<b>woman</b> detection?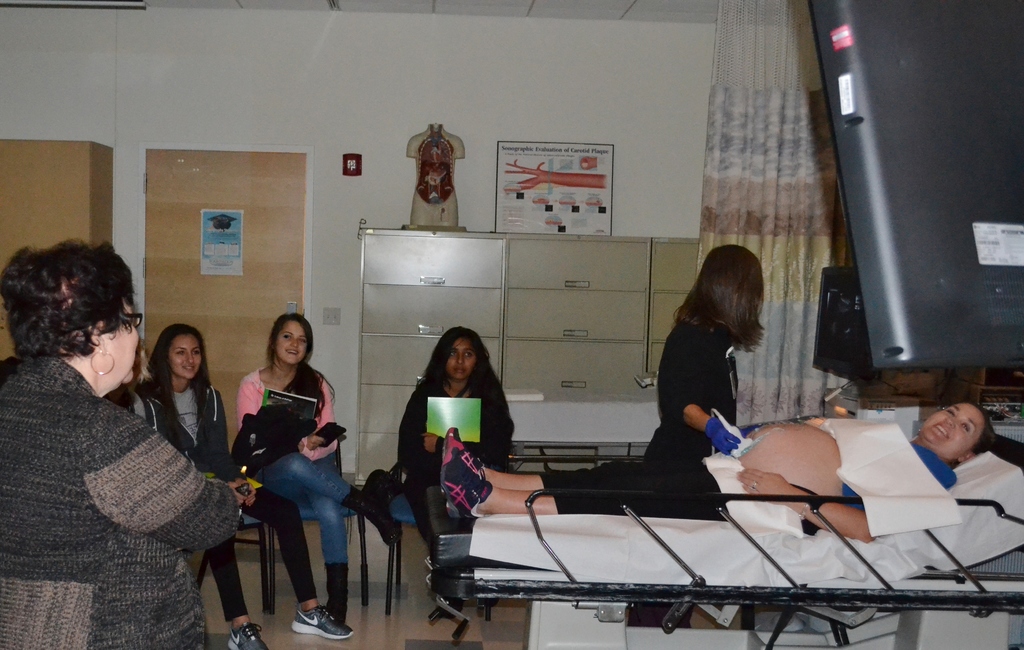
bbox(400, 326, 513, 583)
